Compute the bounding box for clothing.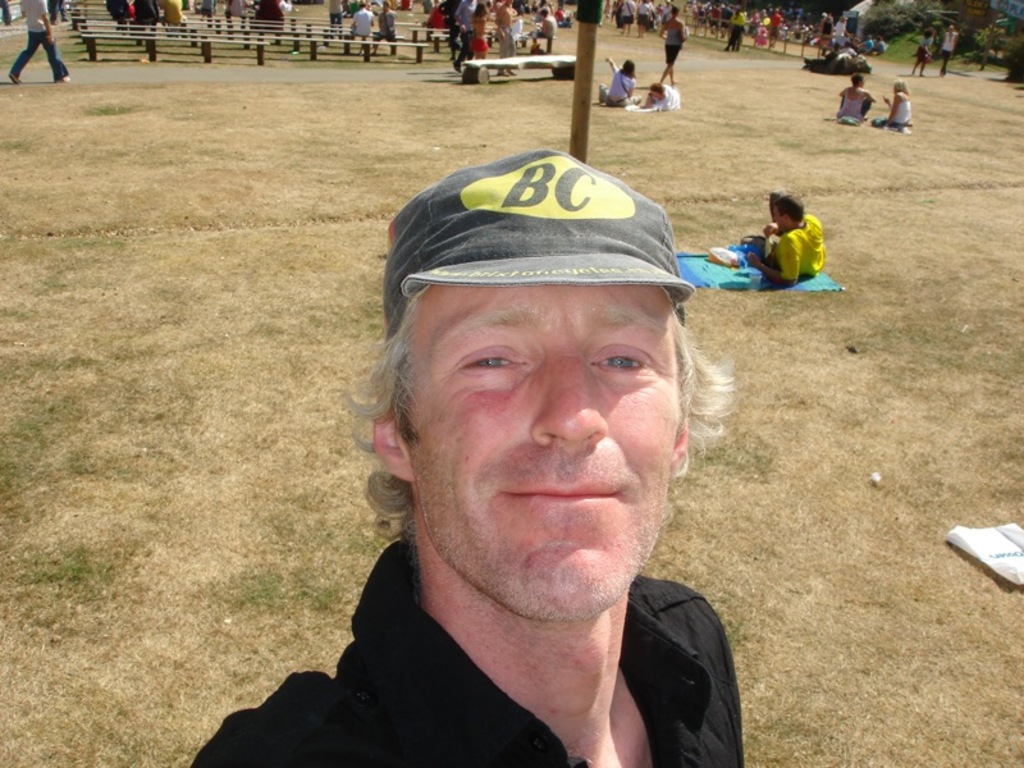
[746,187,828,287].
